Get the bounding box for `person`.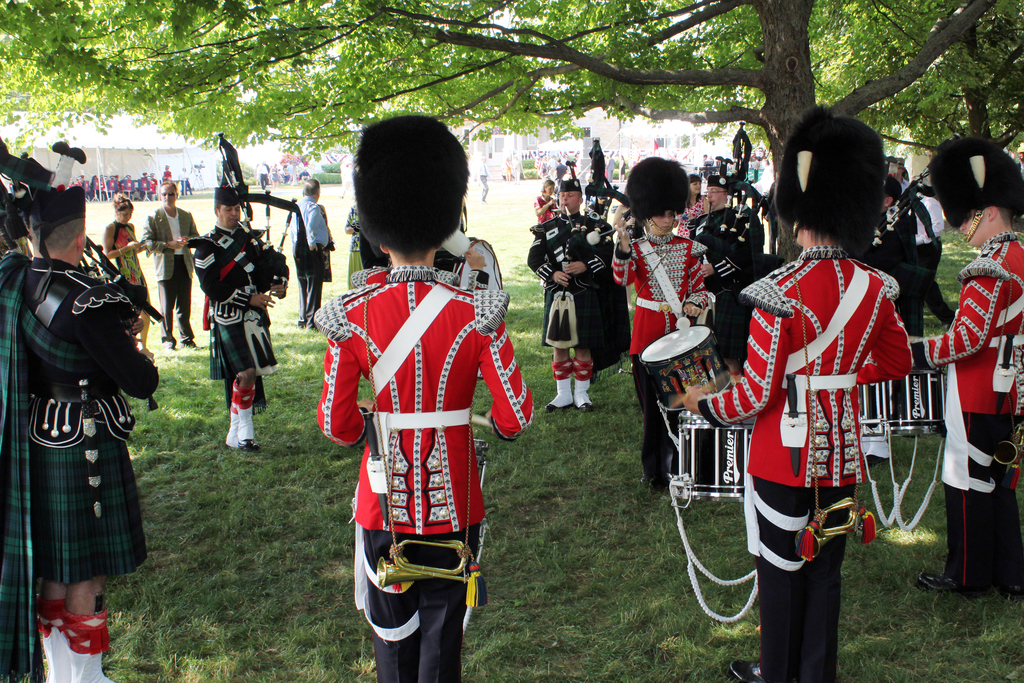
crop(530, 192, 605, 404).
